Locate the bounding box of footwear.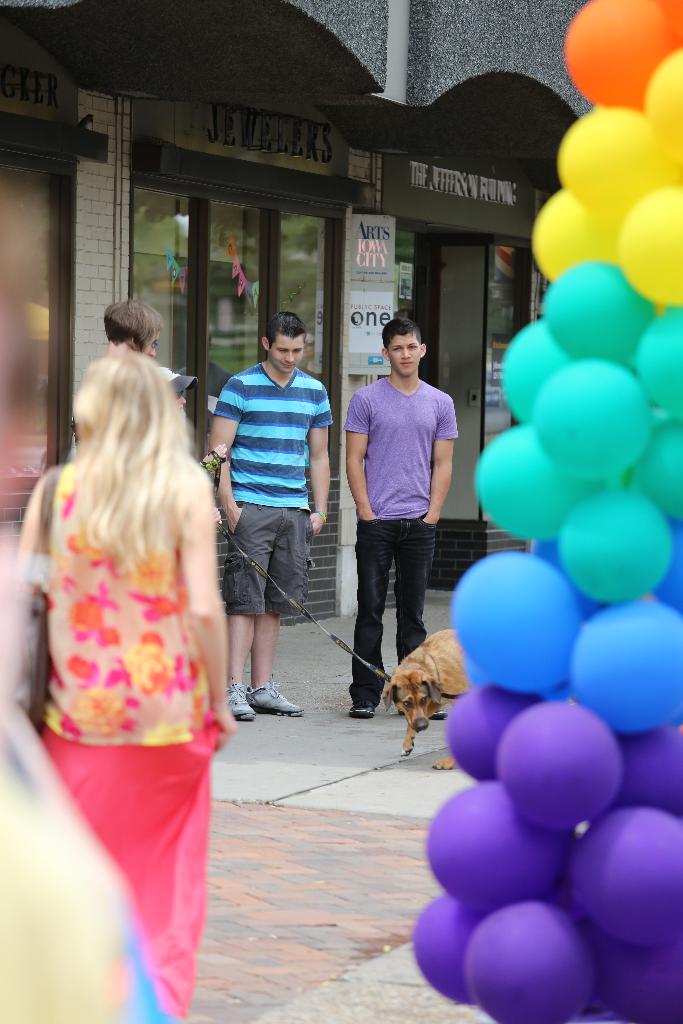
Bounding box: l=429, t=707, r=448, b=721.
